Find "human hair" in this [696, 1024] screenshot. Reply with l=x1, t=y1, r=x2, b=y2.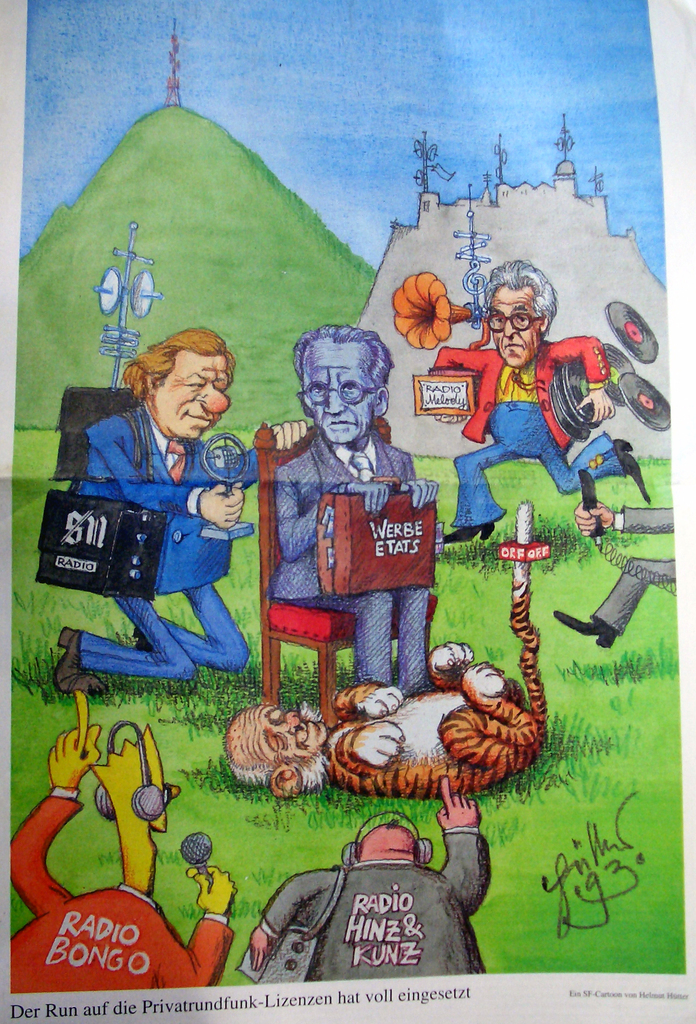
l=295, t=323, r=400, b=403.
